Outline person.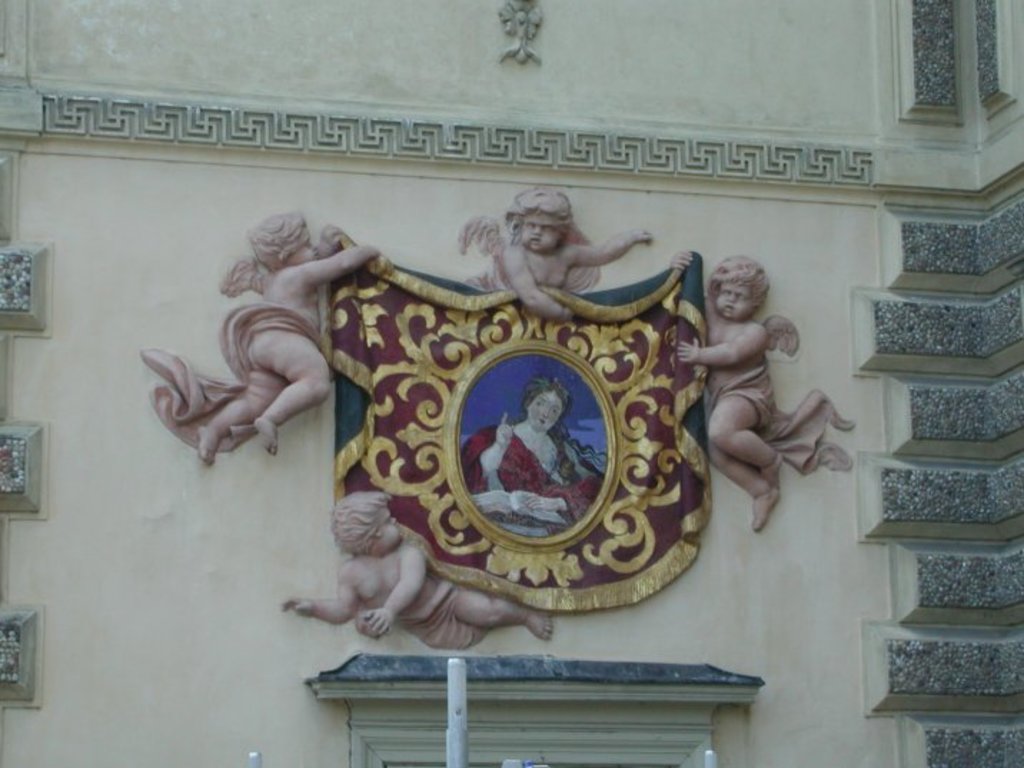
Outline: x1=280, y1=492, x2=556, y2=654.
